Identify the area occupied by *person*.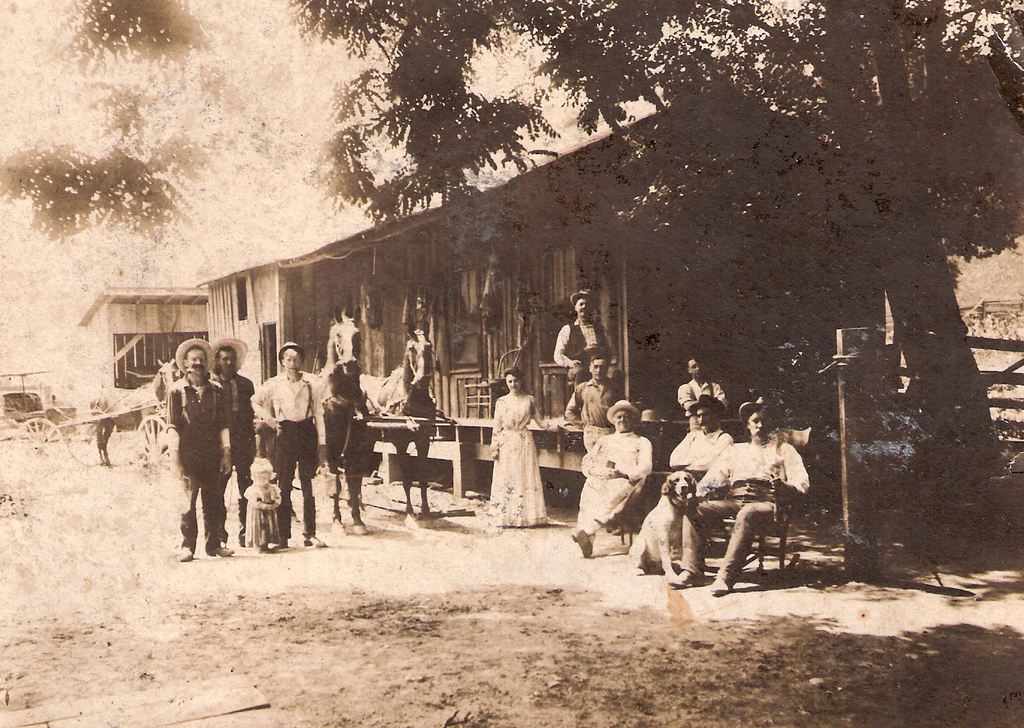
Area: (left=675, top=401, right=806, bottom=590).
